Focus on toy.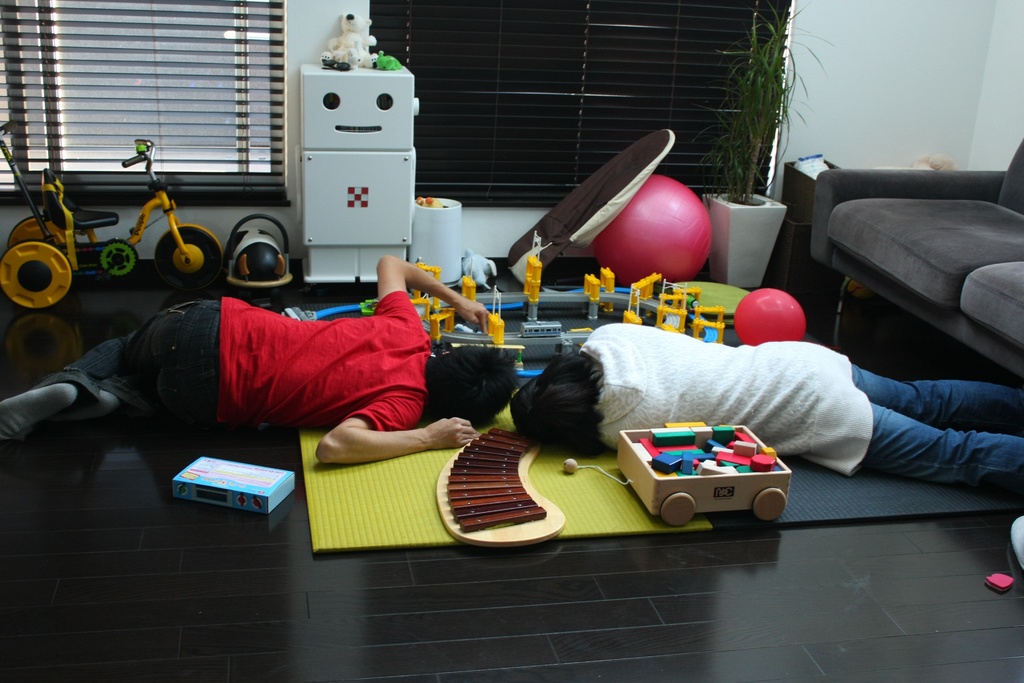
Focused at [581,276,609,331].
